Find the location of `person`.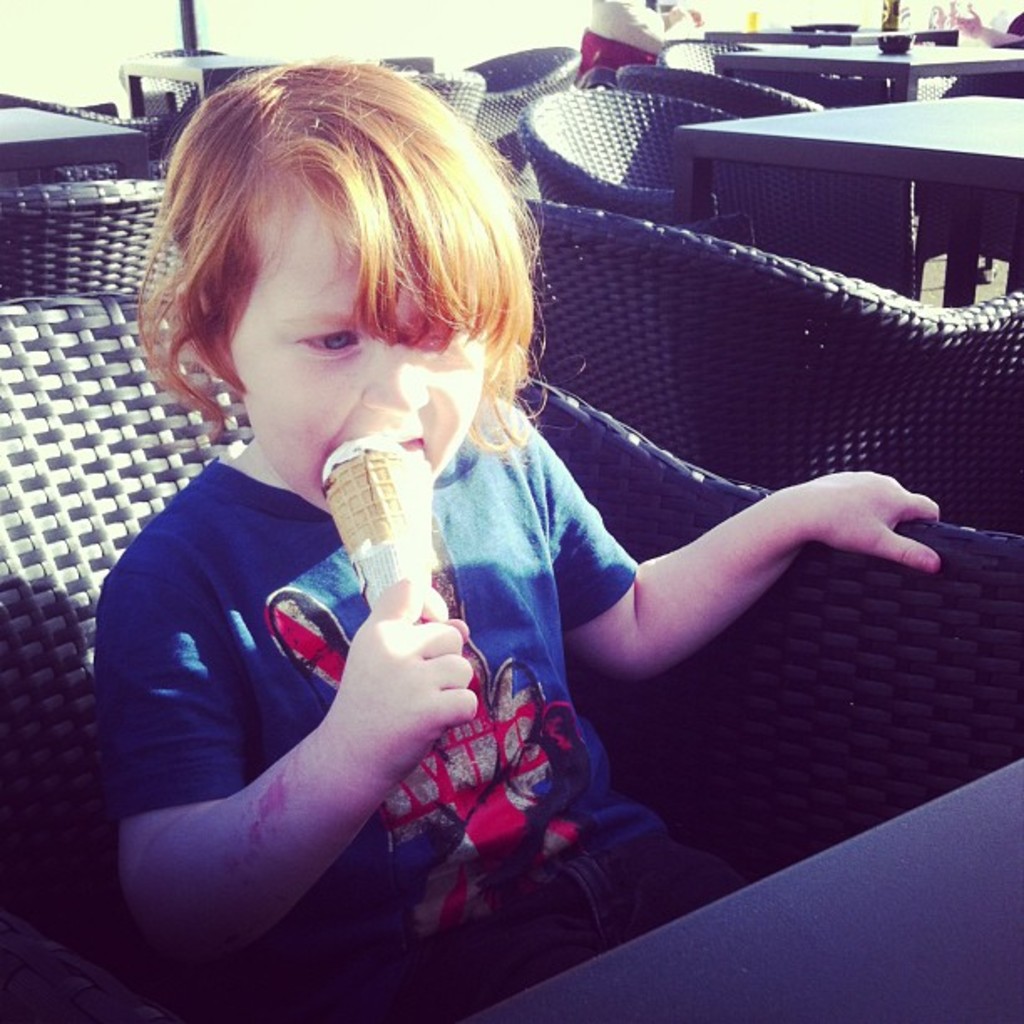
Location: bbox=[952, 12, 1022, 54].
